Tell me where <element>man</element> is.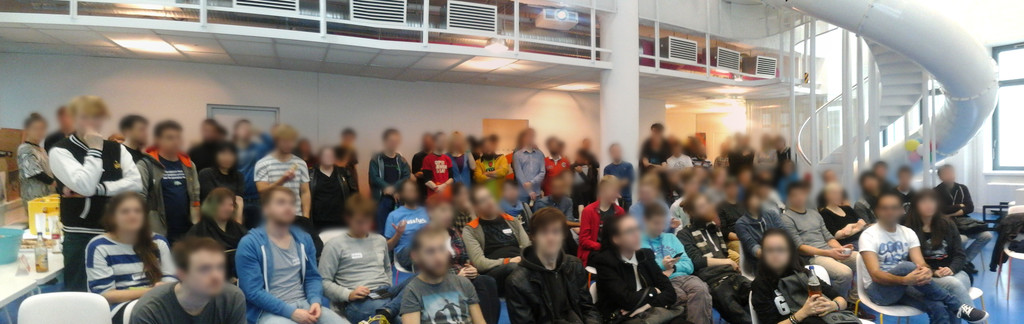
<element>man</element> is at (x1=367, y1=125, x2=413, y2=230).
